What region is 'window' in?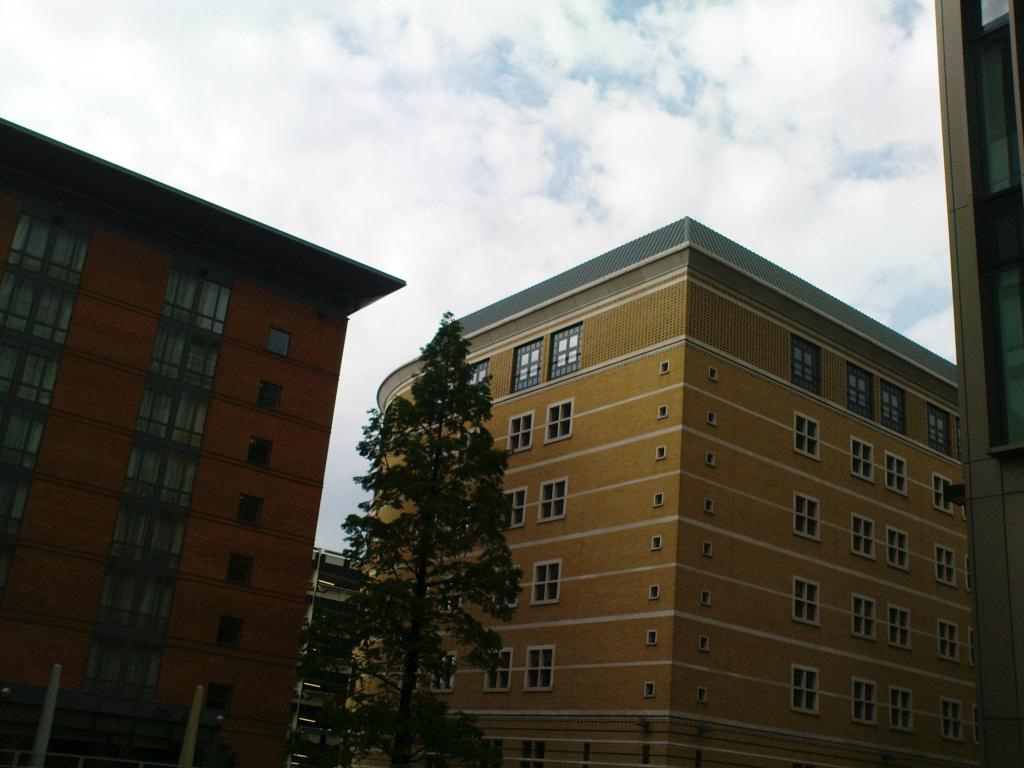
{"left": 507, "top": 410, "right": 534, "bottom": 457}.
